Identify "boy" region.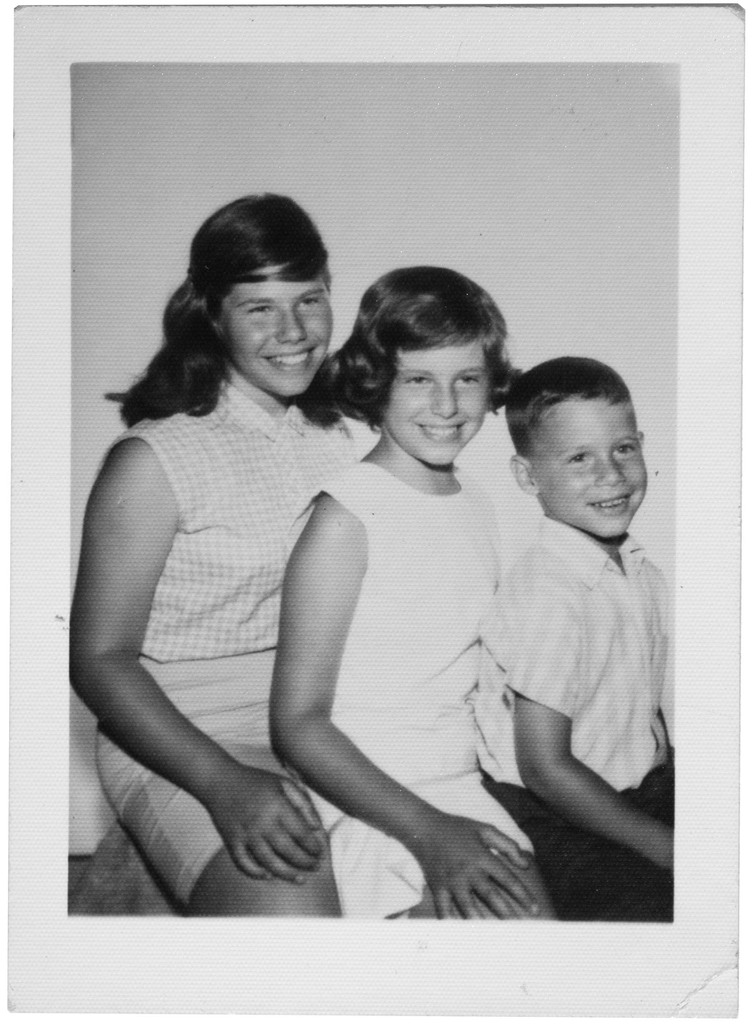
Region: select_region(456, 353, 688, 926).
